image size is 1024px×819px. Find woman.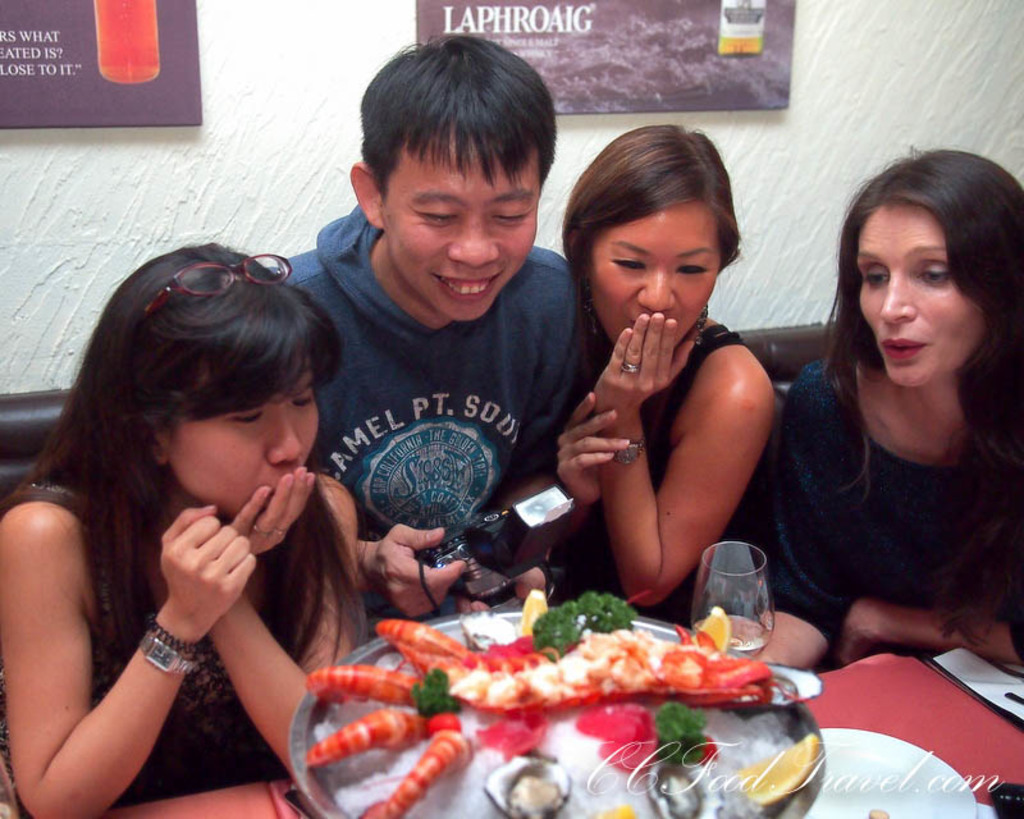
locate(512, 122, 781, 623).
